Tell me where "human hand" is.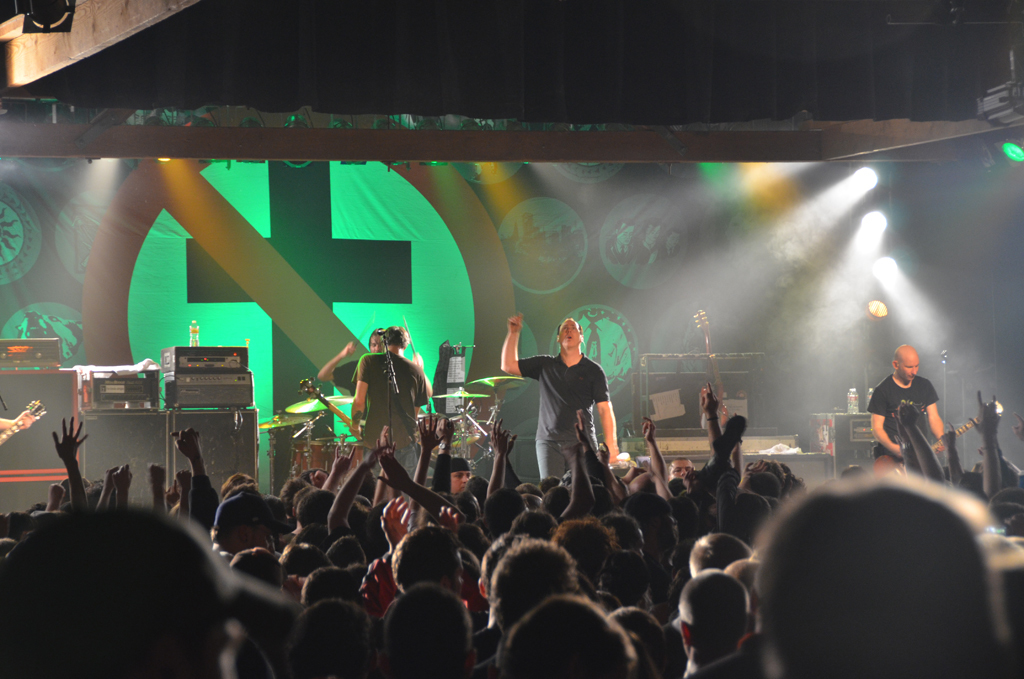
"human hand" is at (x1=176, y1=468, x2=196, y2=496).
